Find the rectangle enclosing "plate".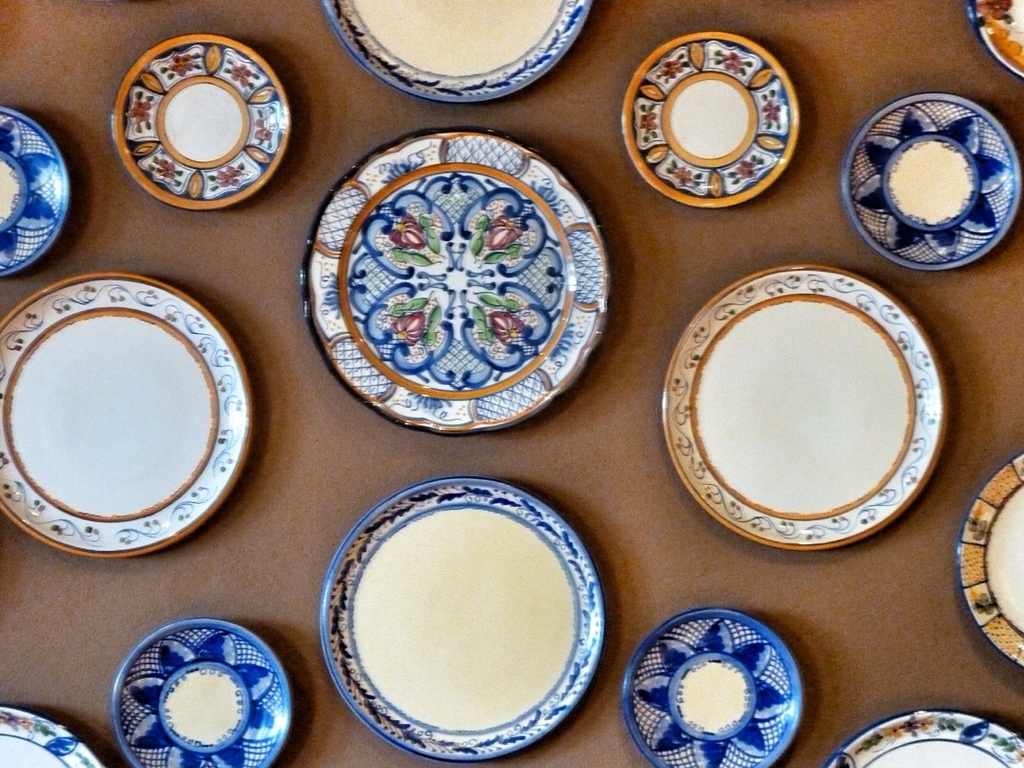
<region>965, 0, 1023, 88</region>.
